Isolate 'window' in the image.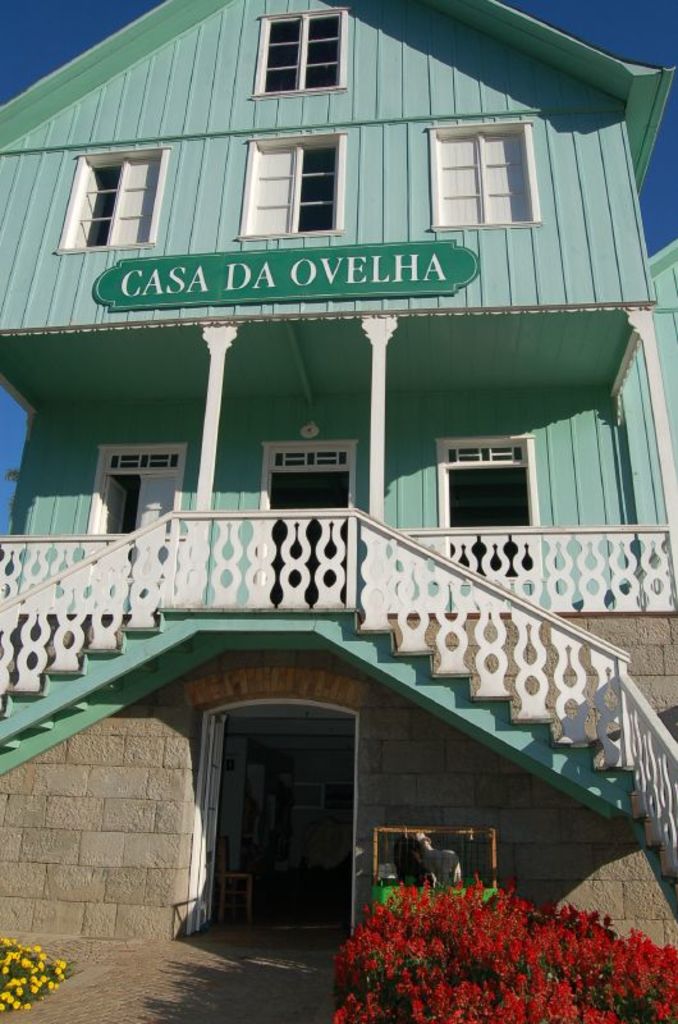
Isolated region: box(257, 9, 347, 99).
